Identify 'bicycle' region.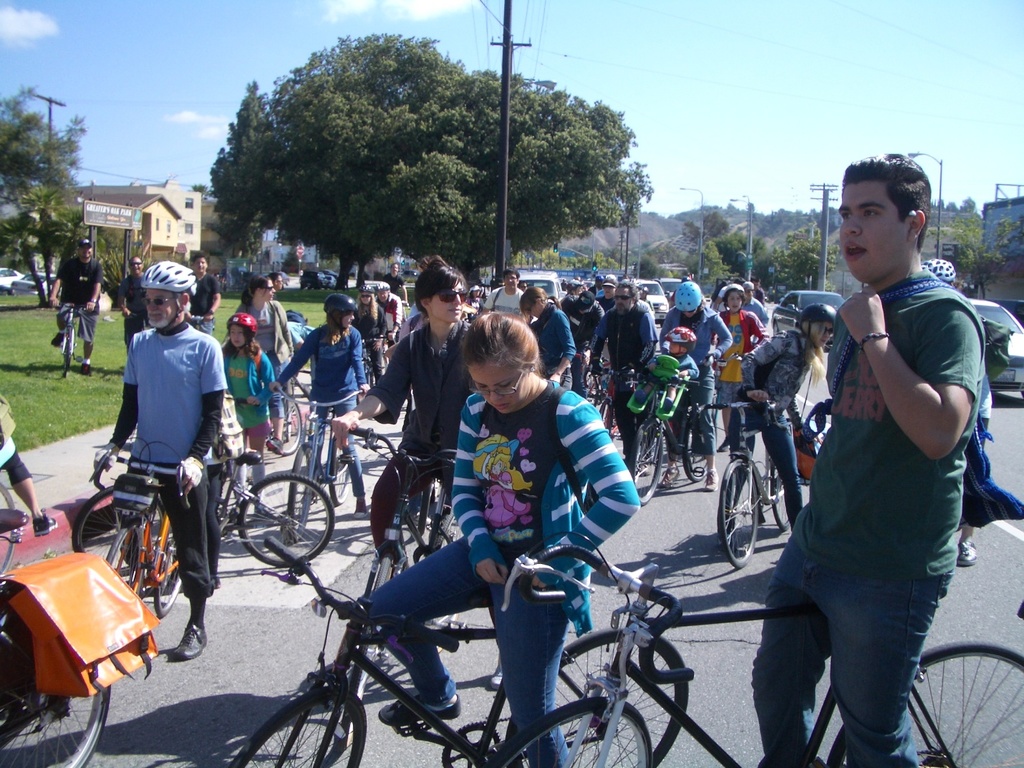
Region: x1=101 y1=456 x2=232 y2=621.
